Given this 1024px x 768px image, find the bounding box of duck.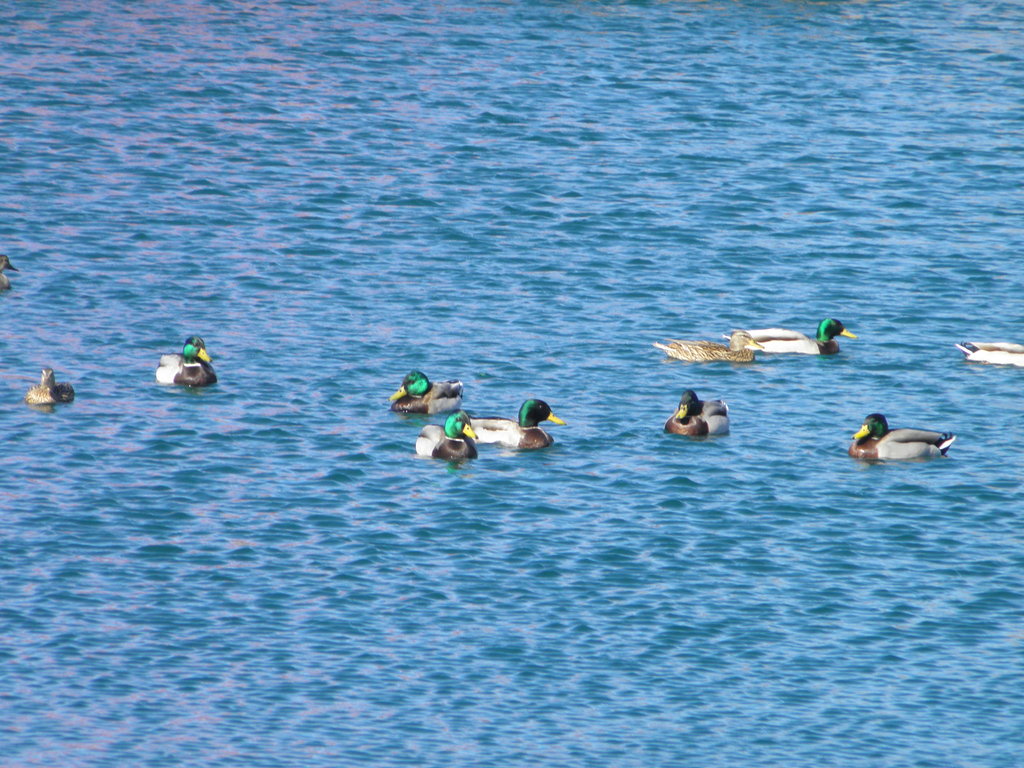
{"left": 414, "top": 413, "right": 481, "bottom": 457}.
